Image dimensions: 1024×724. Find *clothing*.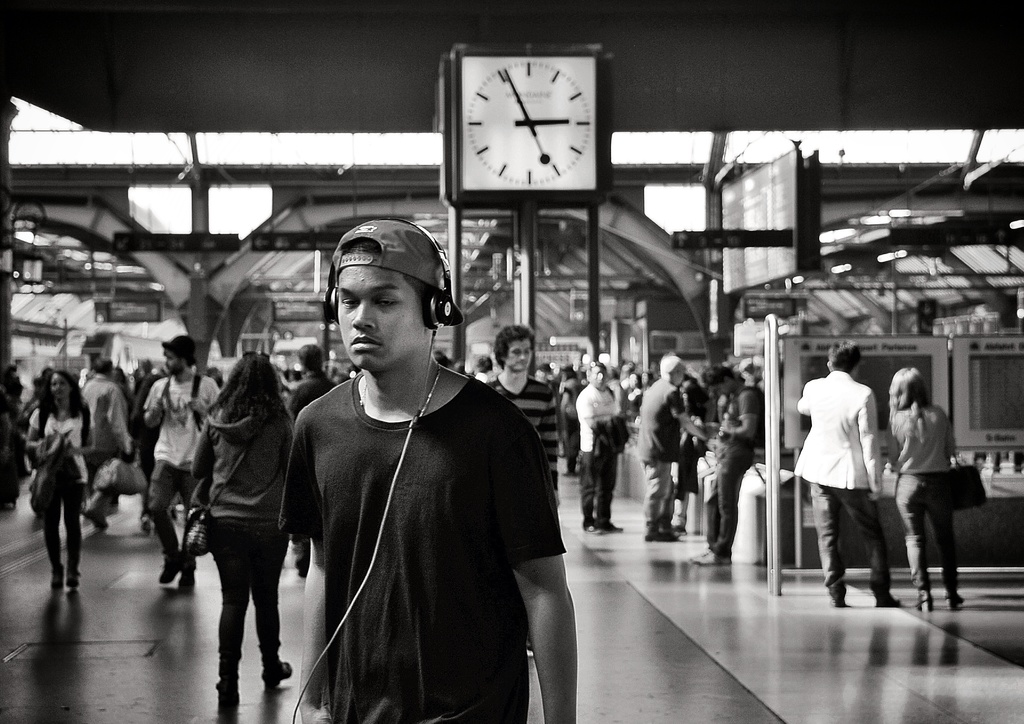
<region>266, 363, 571, 723</region>.
